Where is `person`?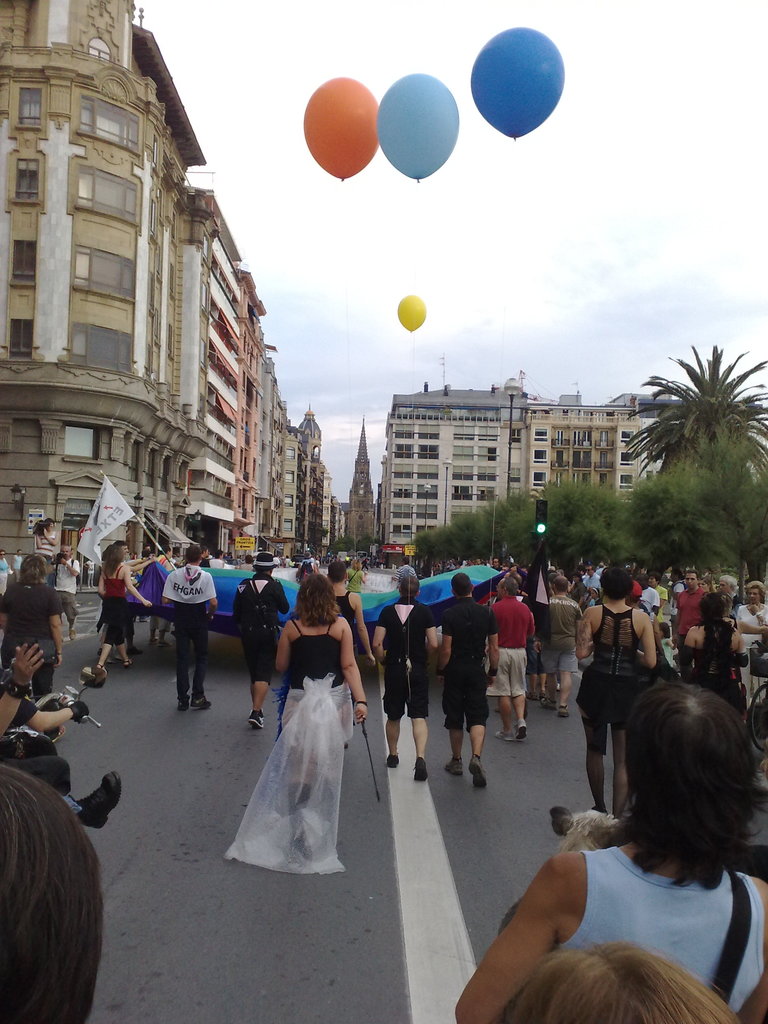
locate(0, 557, 66, 707).
